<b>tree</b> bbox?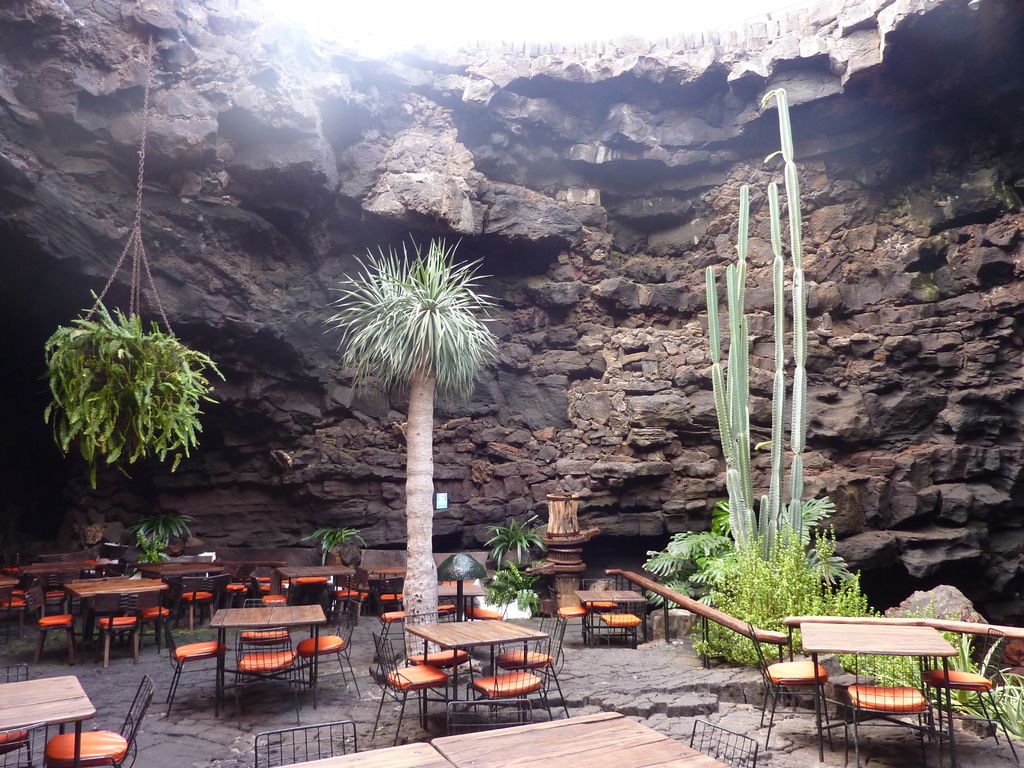
708/85/811/623
